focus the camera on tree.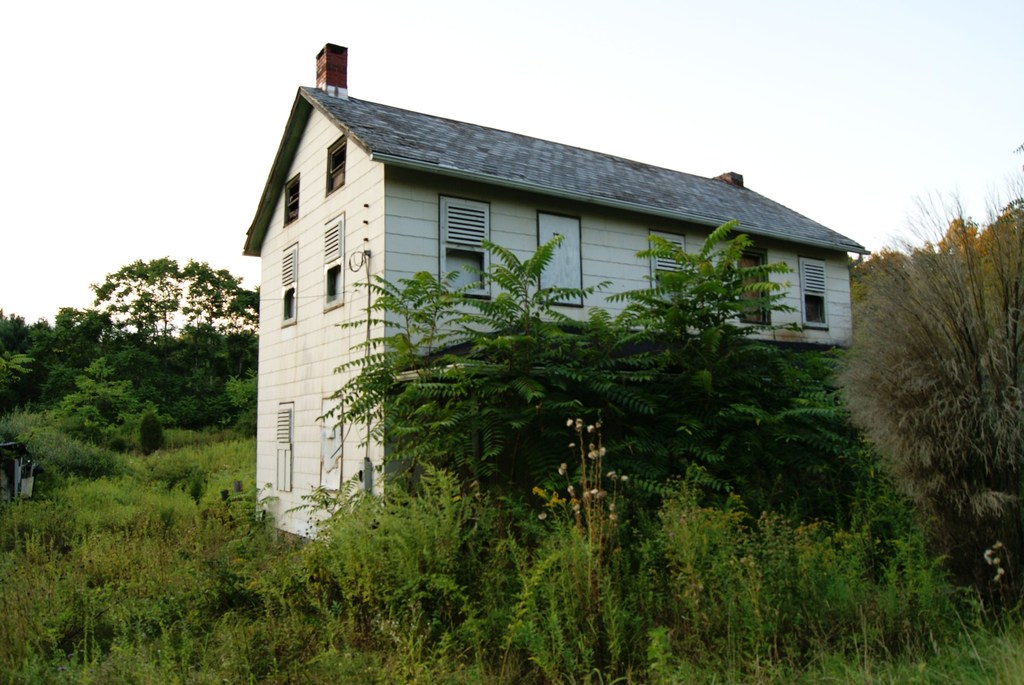
Focus region: Rect(86, 247, 271, 358).
